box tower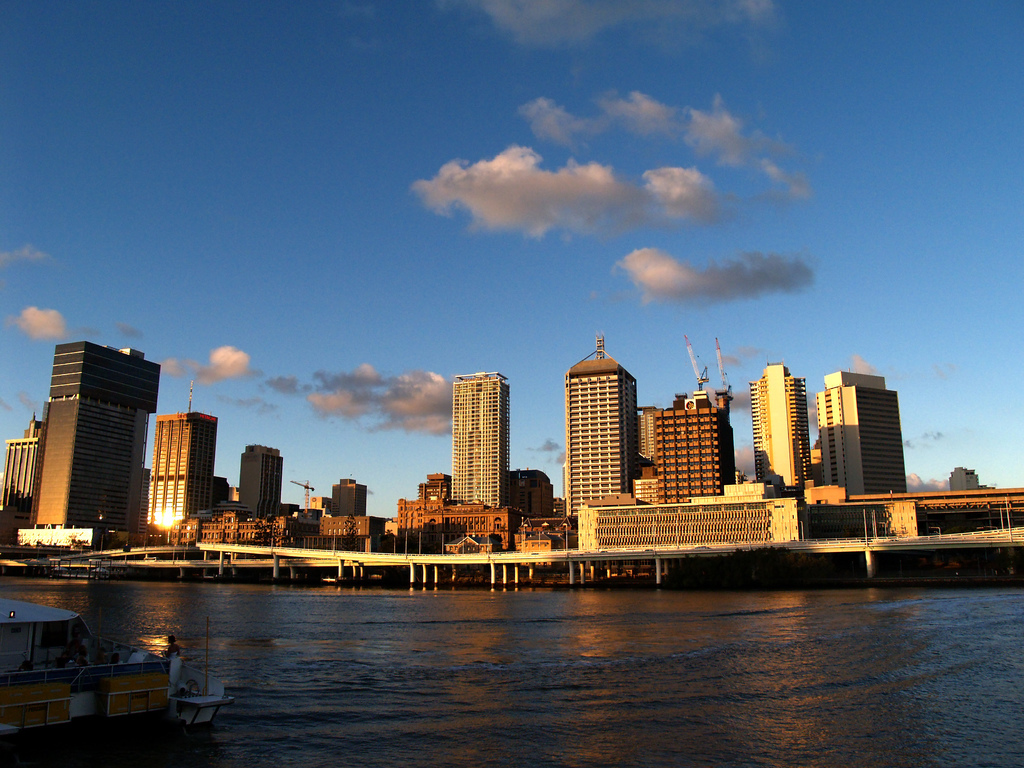
detection(138, 384, 214, 539)
